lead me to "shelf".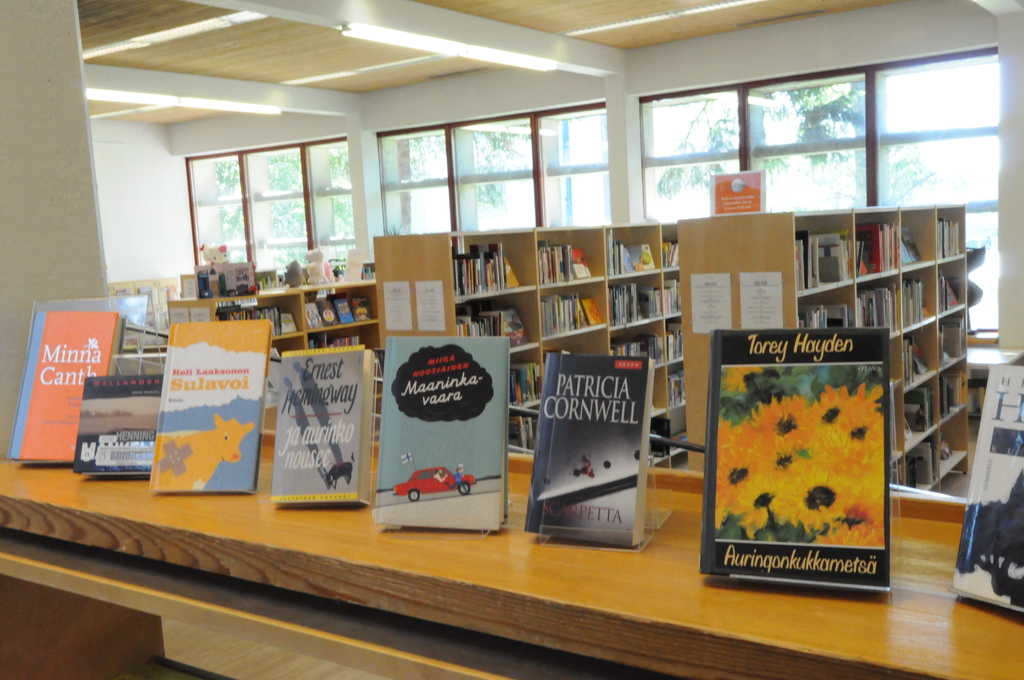
Lead to box=[676, 204, 985, 499].
